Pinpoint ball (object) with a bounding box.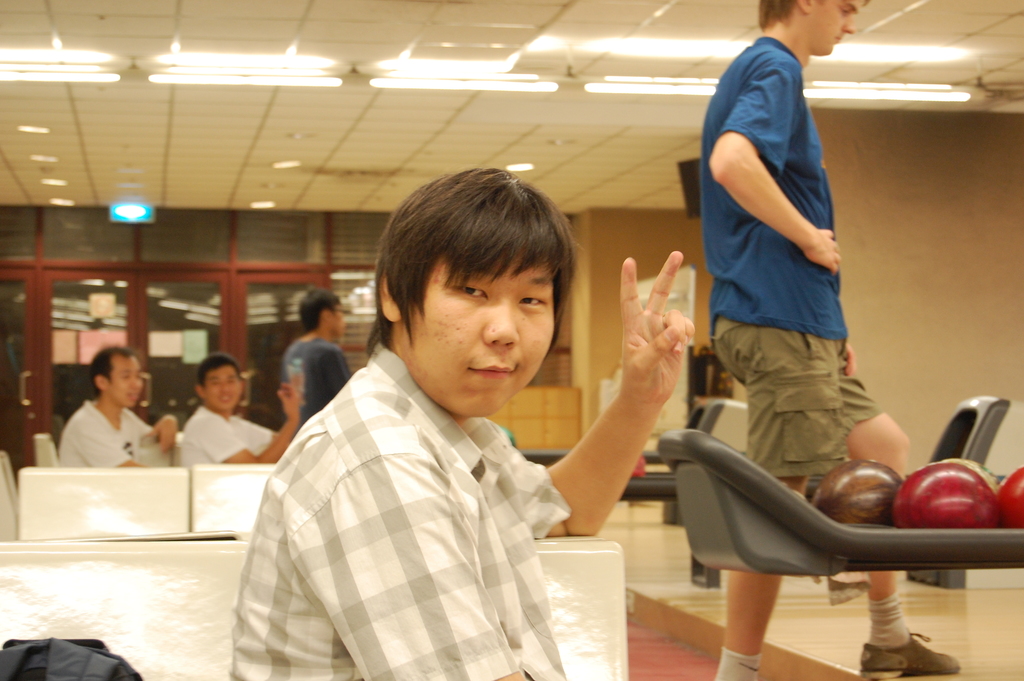
{"left": 811, "top": 463, "right": 904, "bottom": 529}.
